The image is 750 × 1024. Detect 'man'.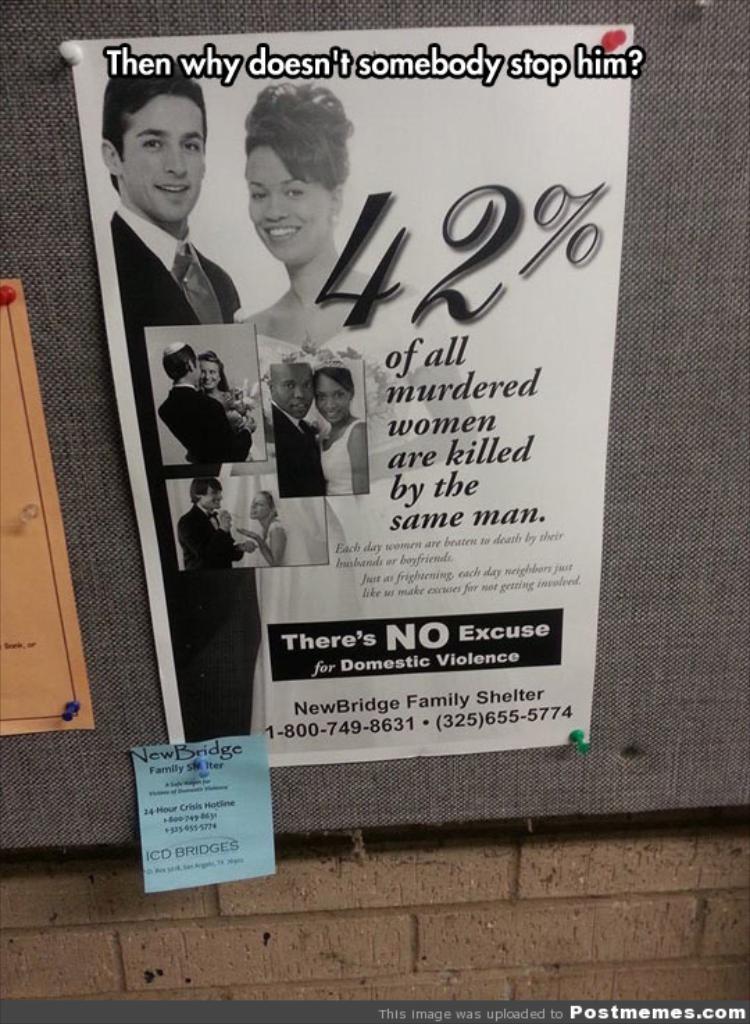
Detection: 92 68 240 327.
